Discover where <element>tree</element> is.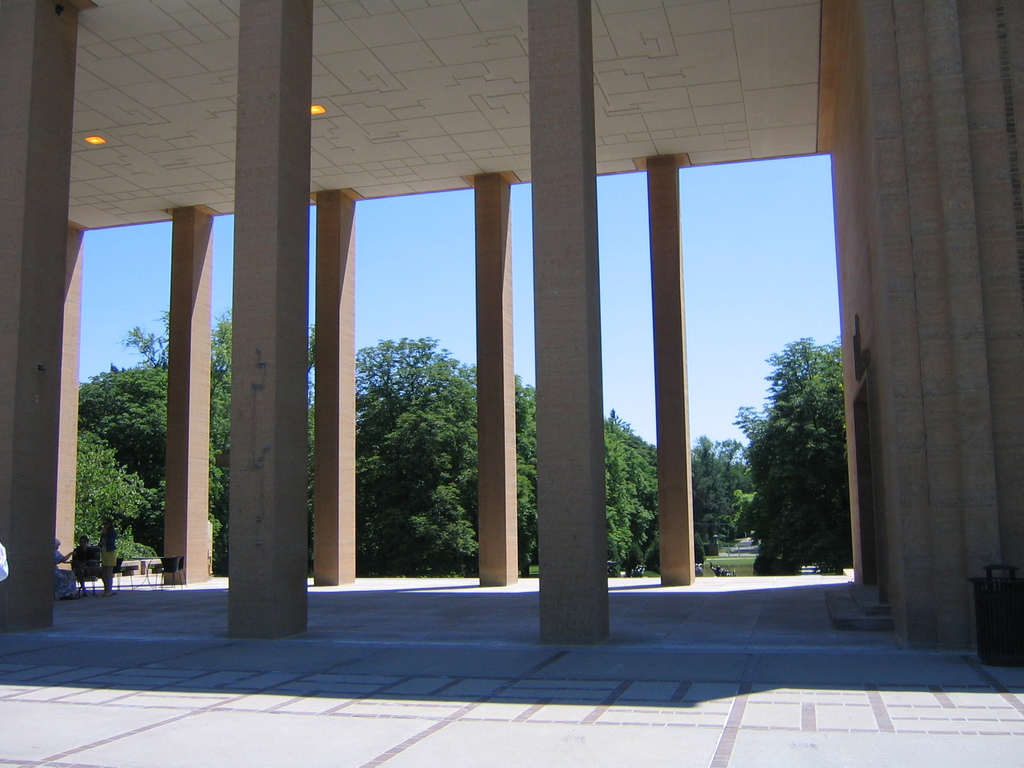
Discovered at <bbox>599, 396, 675, 577</bbox>.
